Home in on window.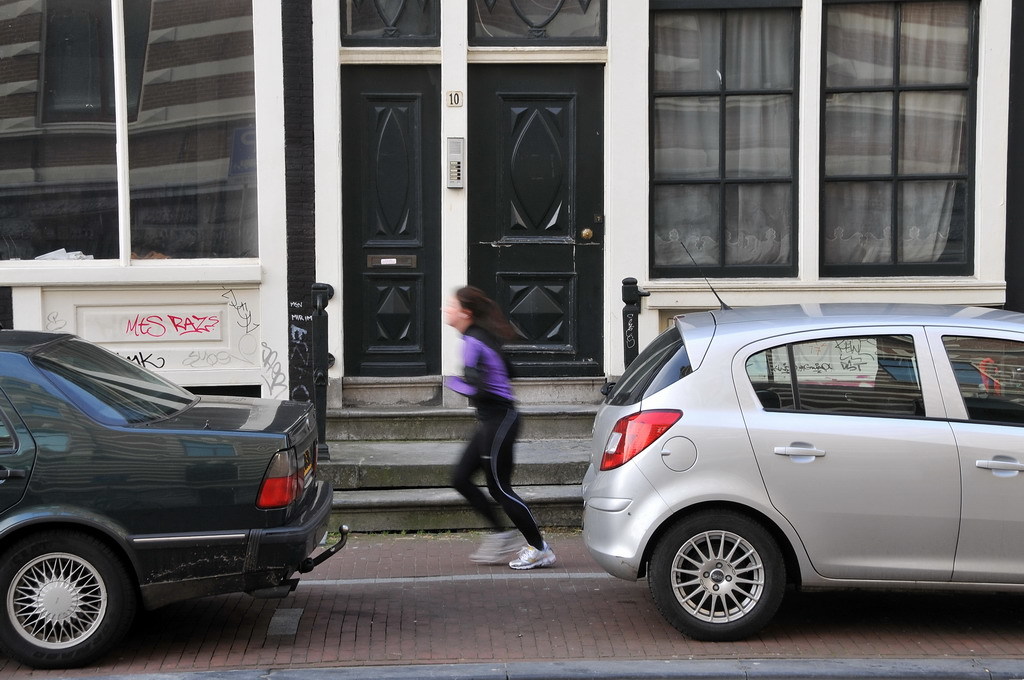
Homed in at bbox=(833, 9, 991, 285).
